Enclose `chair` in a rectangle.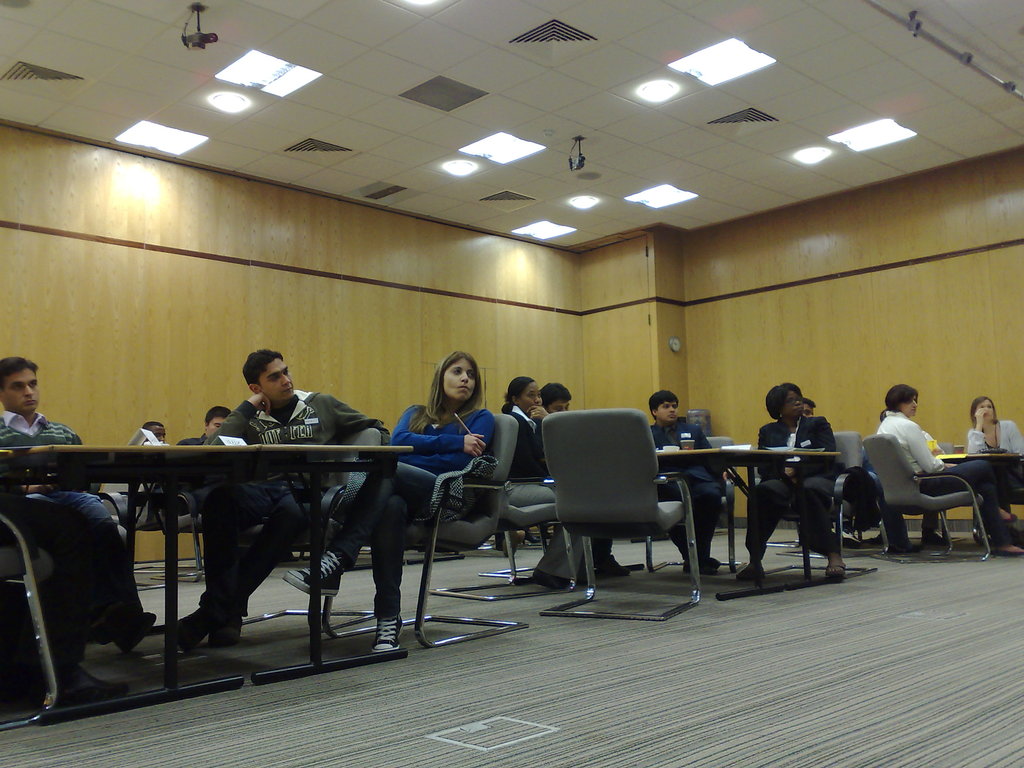
221:422:386:642.
